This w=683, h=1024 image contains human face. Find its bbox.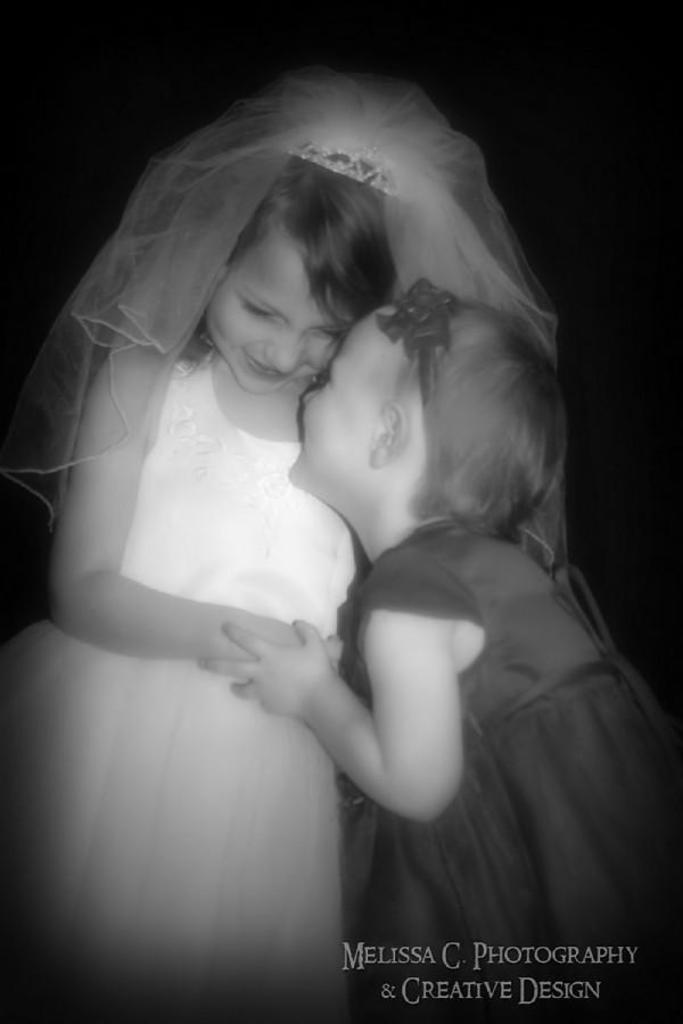
208 237 348 397.
